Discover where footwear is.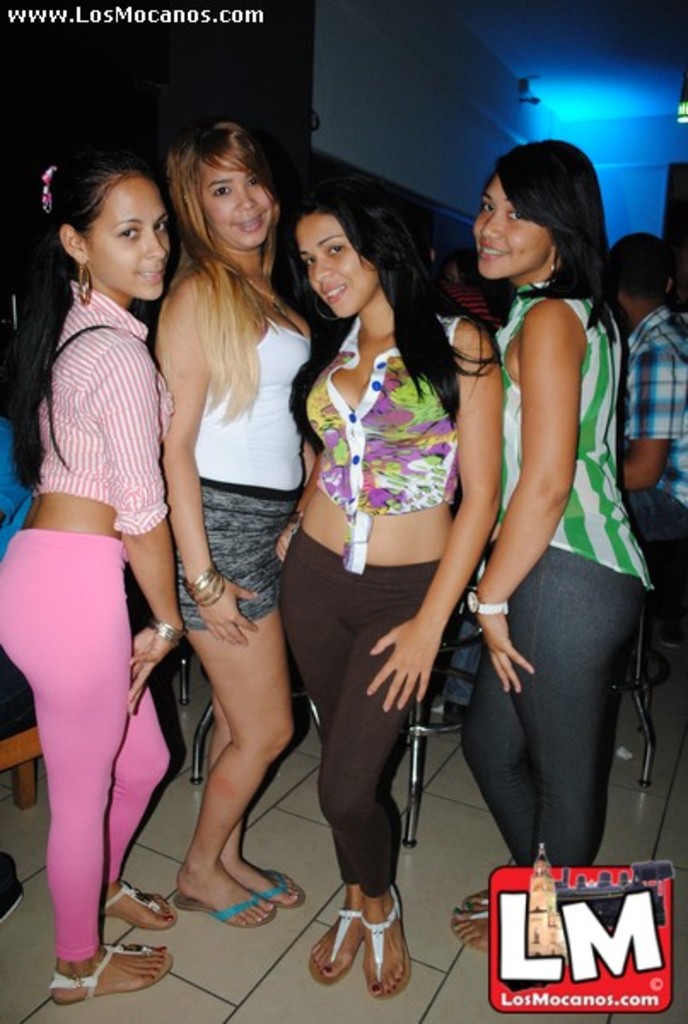
Discovered at bbox=(362, 882, 417, 997).
